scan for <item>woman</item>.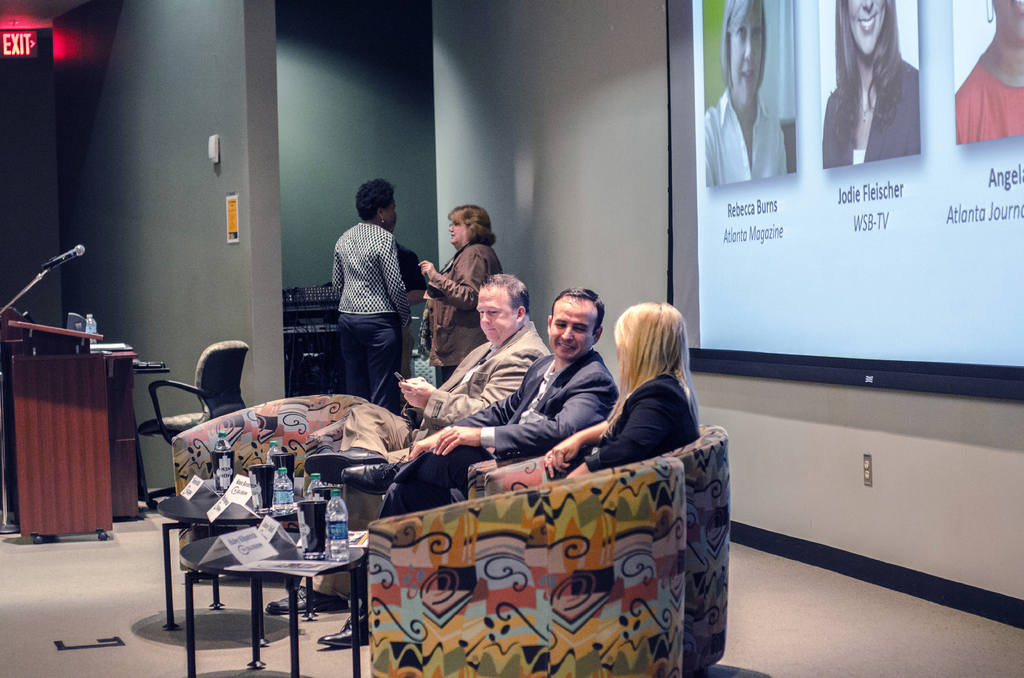
Scan result: [x1=419, y1=206, x2=506, y2=392].
